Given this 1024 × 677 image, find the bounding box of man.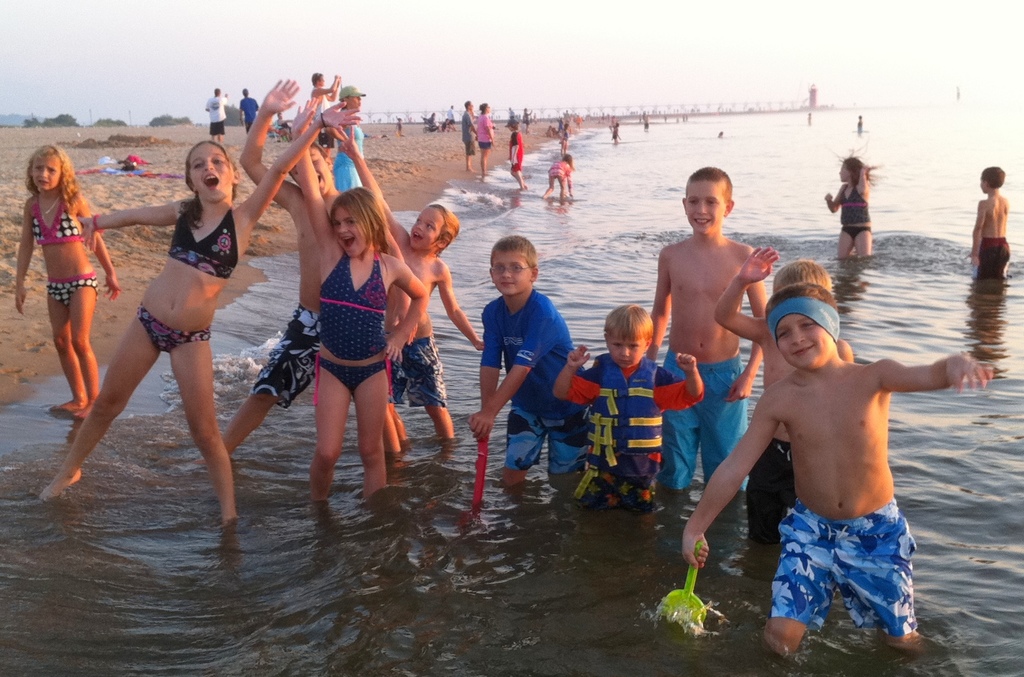
<bbox>541, 302, 707, 525</bbox>.
